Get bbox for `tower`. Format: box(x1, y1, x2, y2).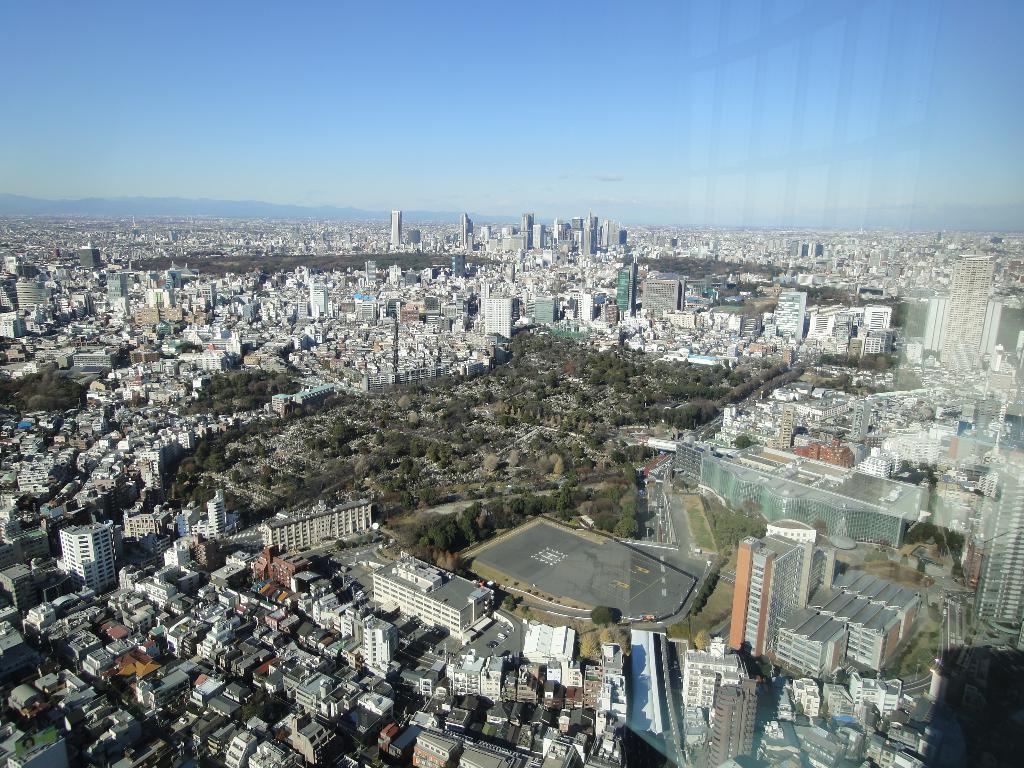
box(733, 534, 847, 692).
